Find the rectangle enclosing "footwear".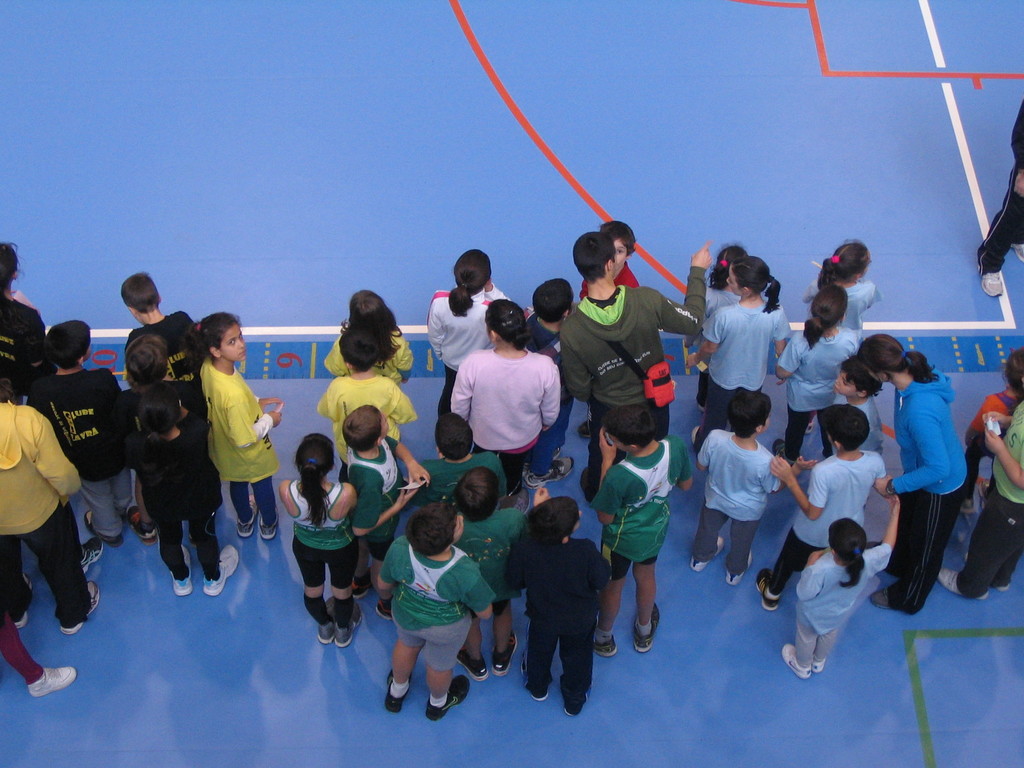
{"x1": 426, "y1": 676, "x2": 470, "y2": 718}.
